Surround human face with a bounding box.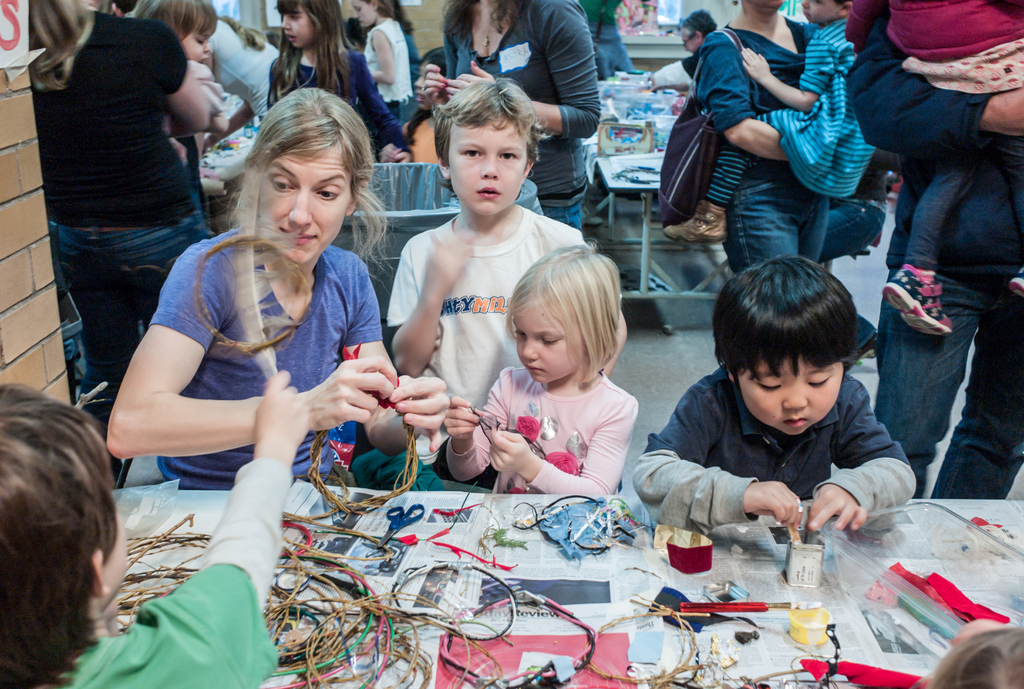
682,28,701,55.
